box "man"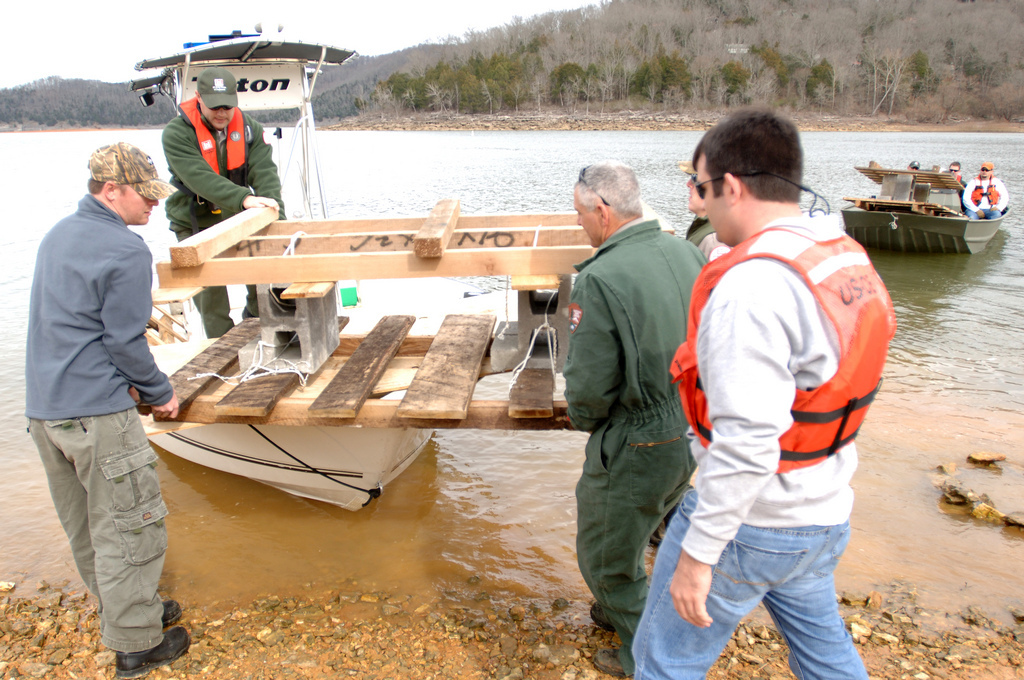
162, 69, 289, 336
